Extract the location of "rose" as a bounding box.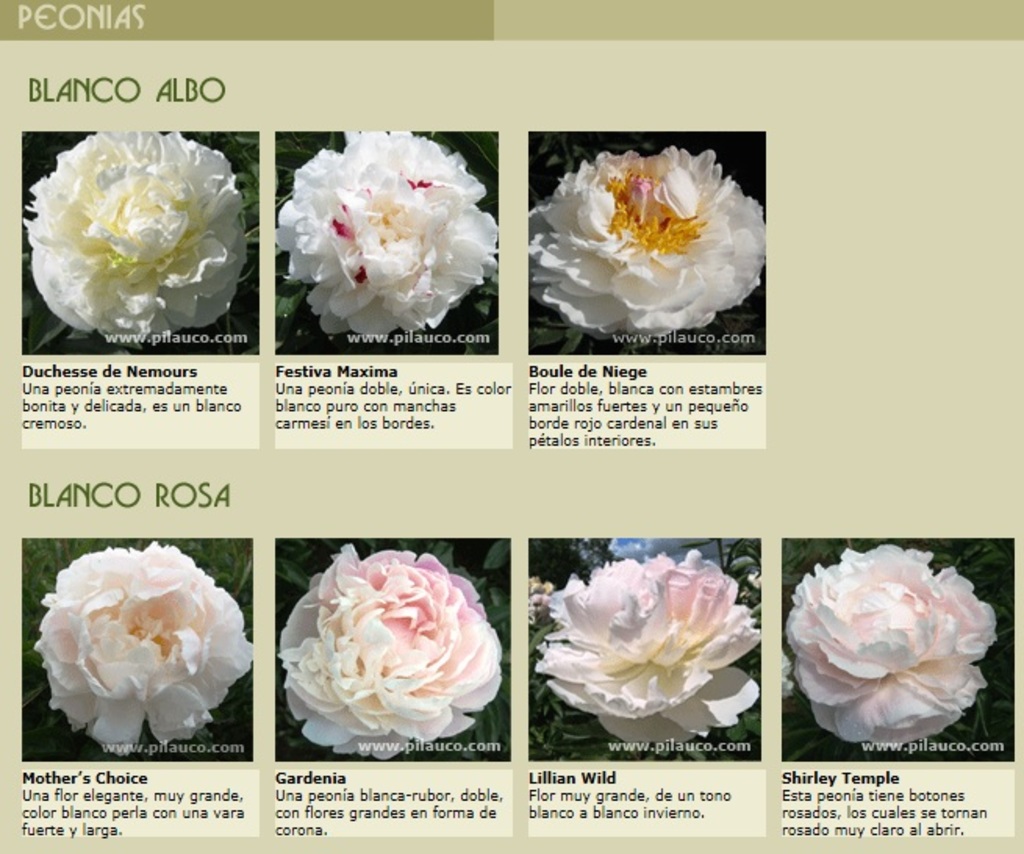
select_region(530, 142, 761, 341).
